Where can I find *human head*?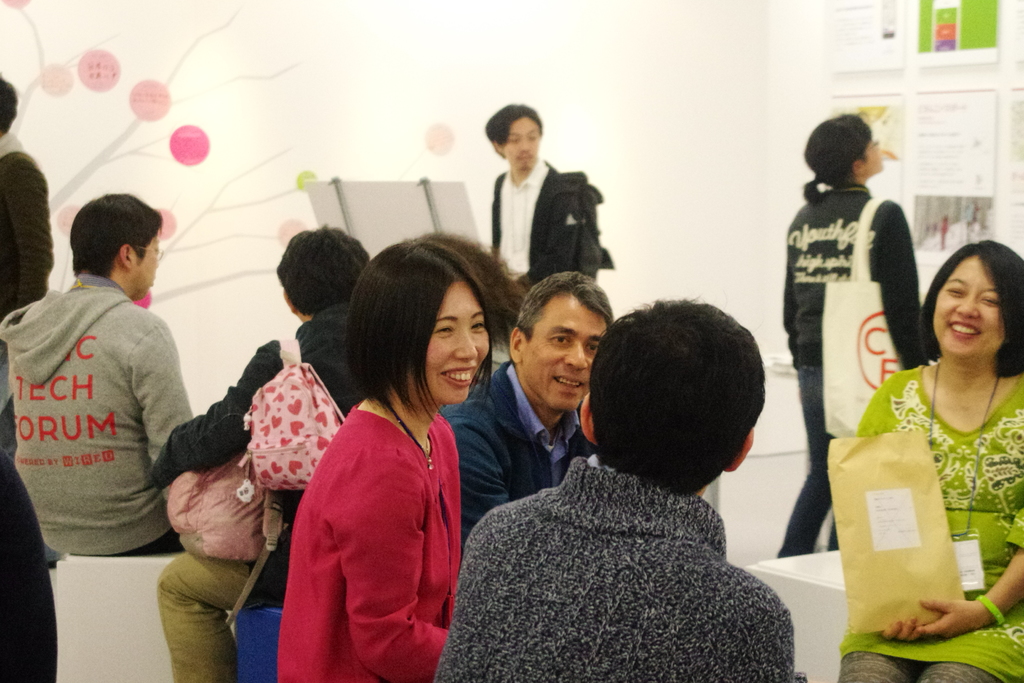
You can find it at (left=348, top=236, right=495, bottom=409).
